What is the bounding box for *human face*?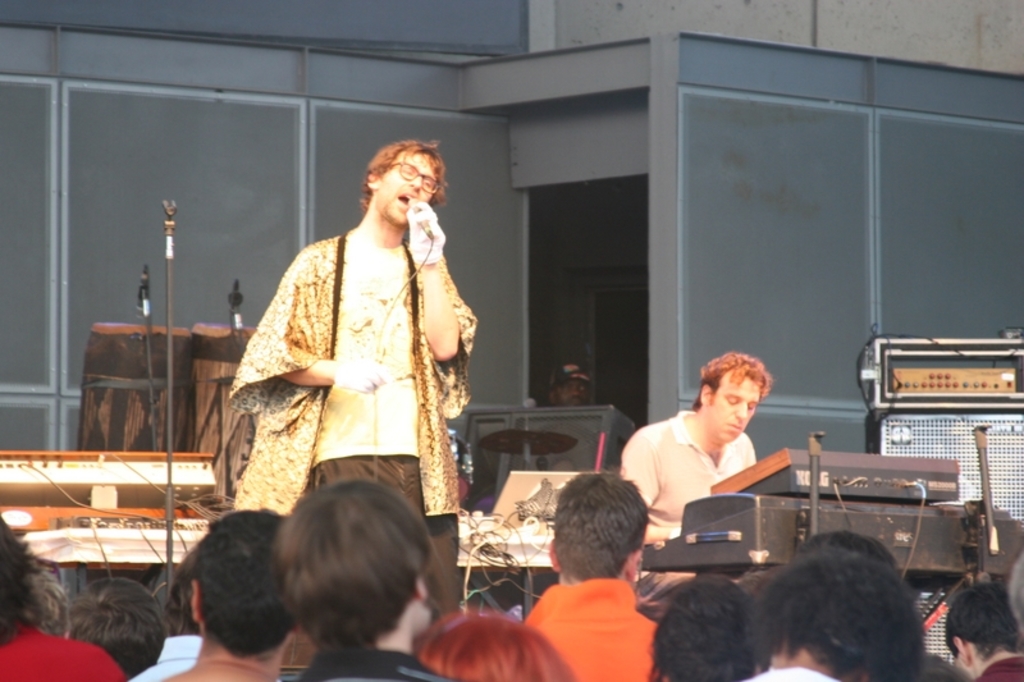
bbox=[708, 377, 760, 441].
